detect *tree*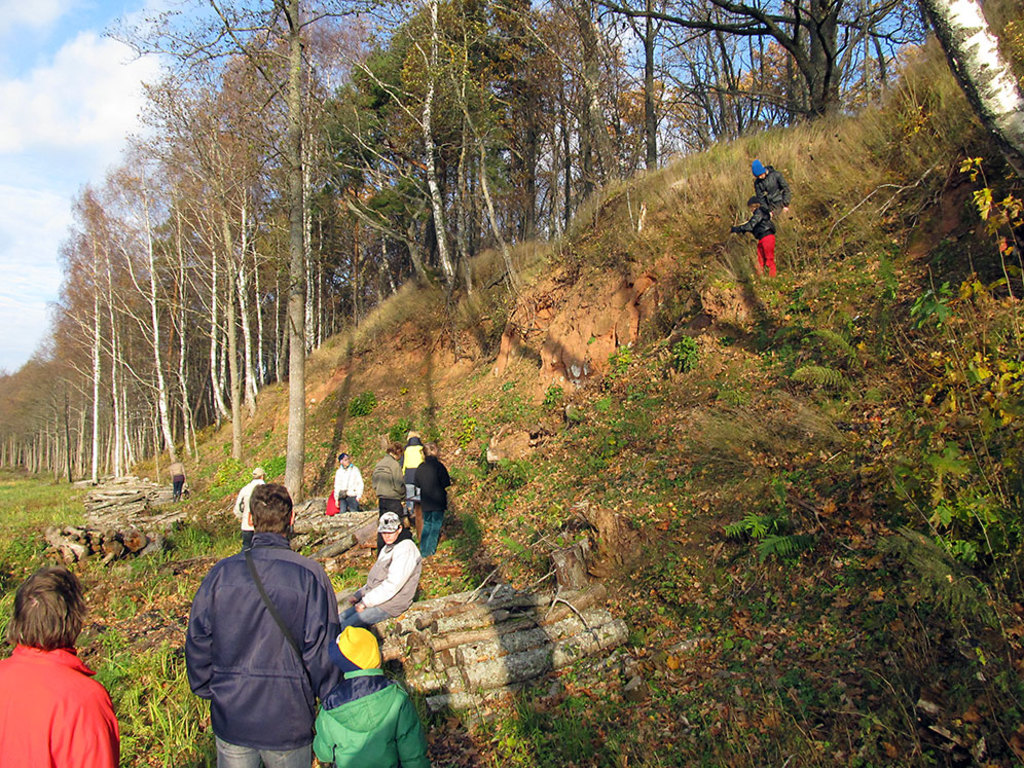
bbox=[329, 0, 478, 281]
